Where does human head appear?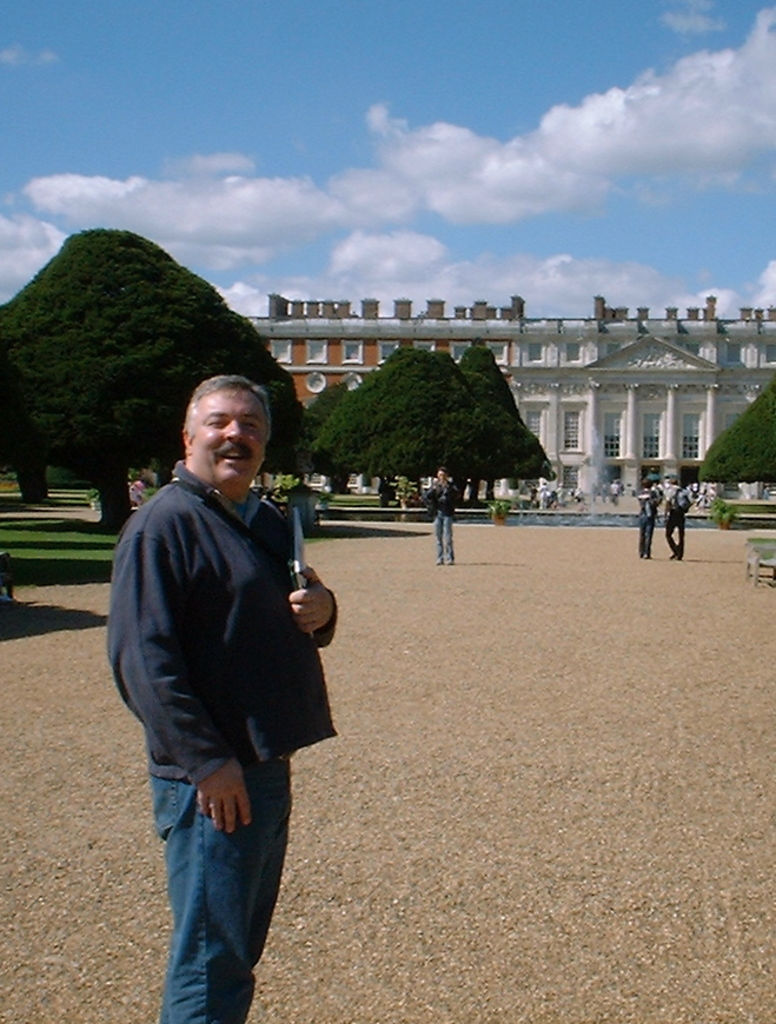
Appears at 180 373 272 492.
